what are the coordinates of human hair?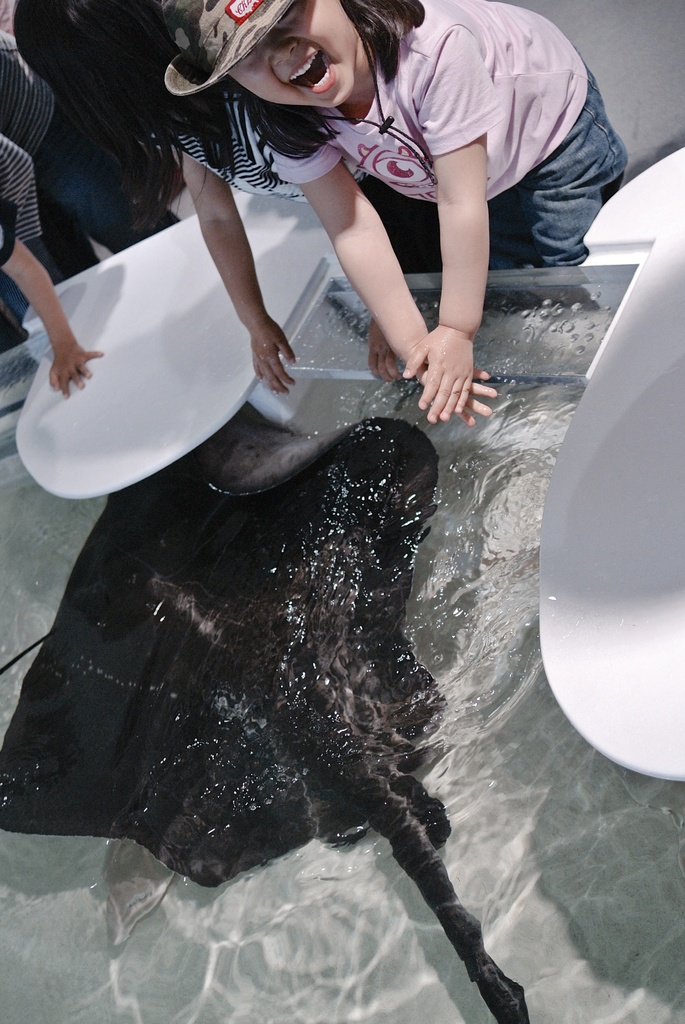
{"left": 338, "top": 0, "right": 432, "bottom": 88}.
